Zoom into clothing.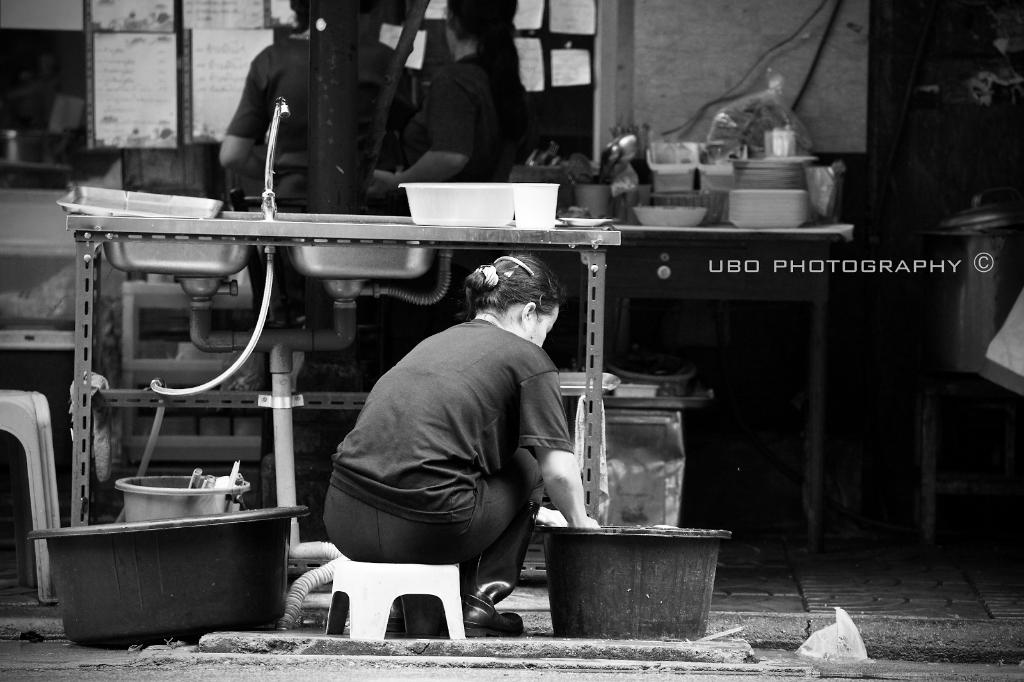
Zoom target: x1=312, y1=303, x2=559, y2=612.
